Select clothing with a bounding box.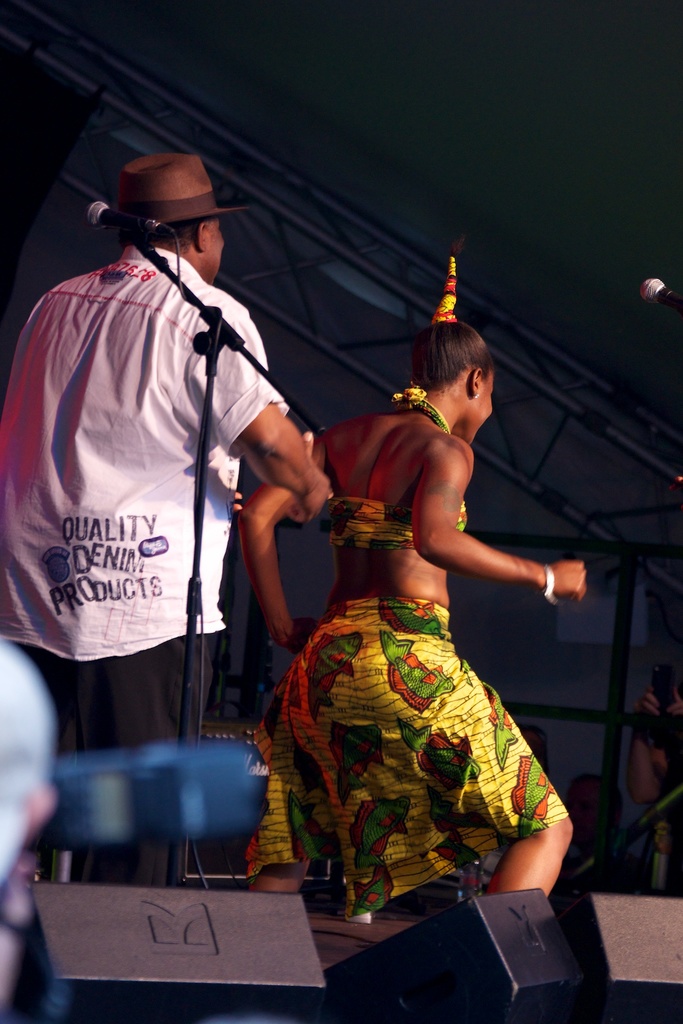
279,394,568,915.
